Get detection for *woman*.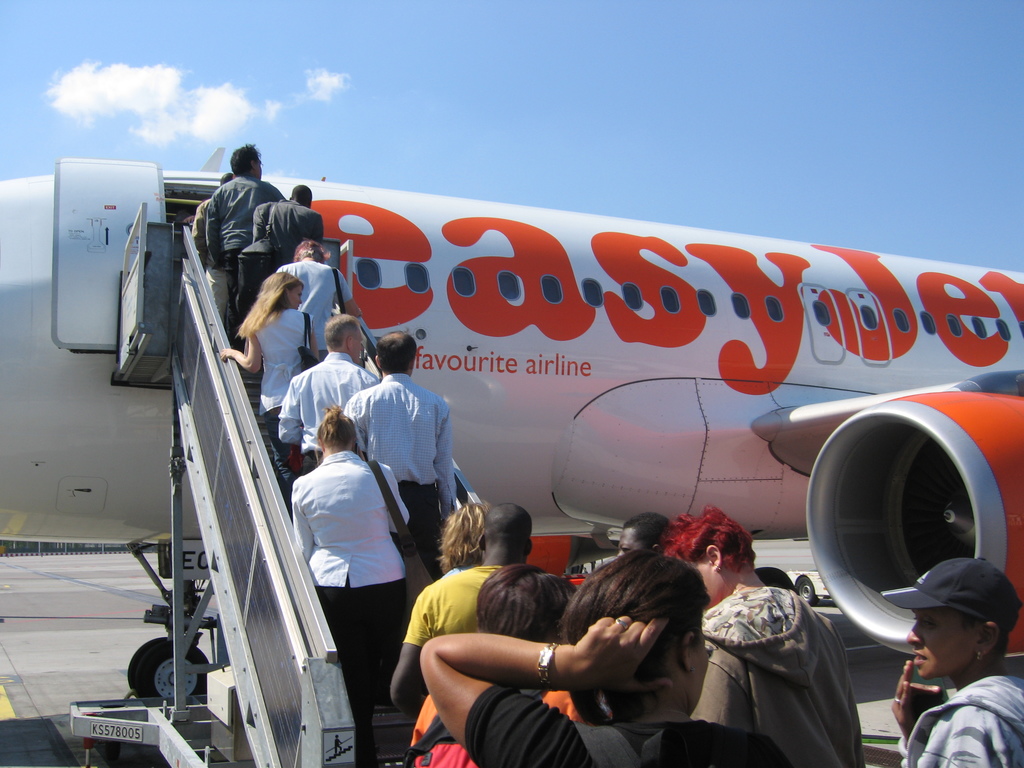
Detection: 203/266/328/466.
